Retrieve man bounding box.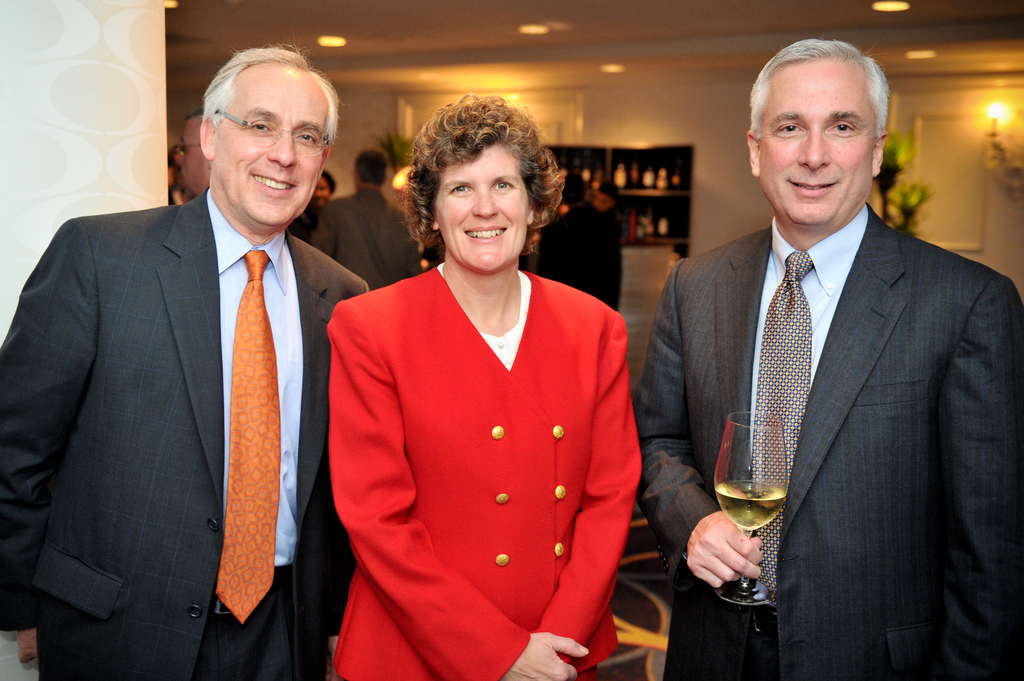
Bounding box: [x1=593, y1=181, x2=637, y2=250].
